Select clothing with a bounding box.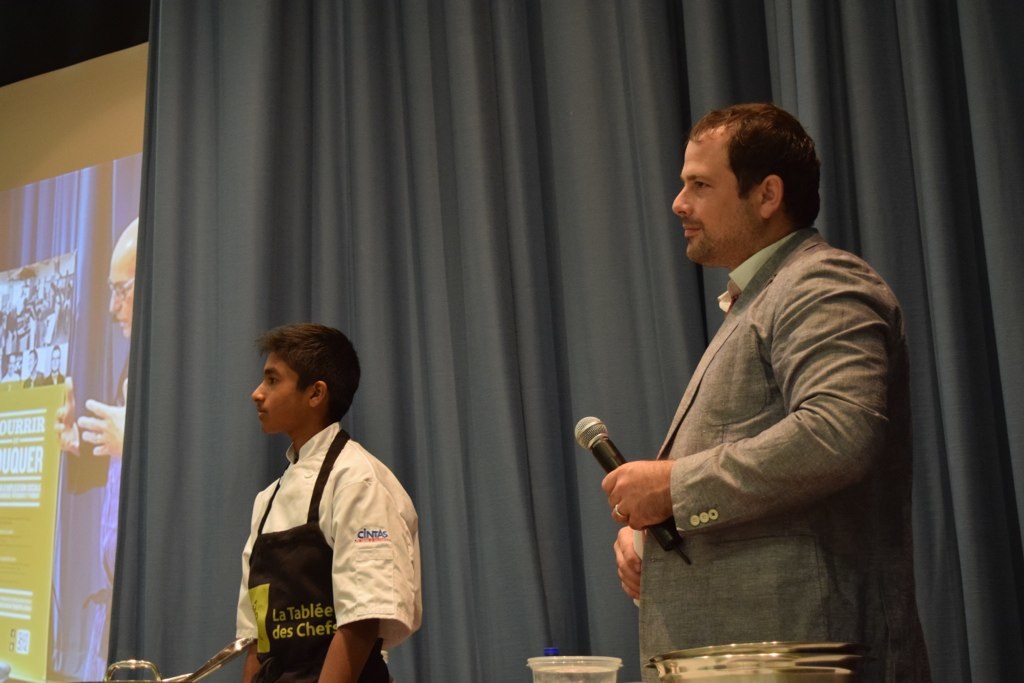
639 228 933 682.
